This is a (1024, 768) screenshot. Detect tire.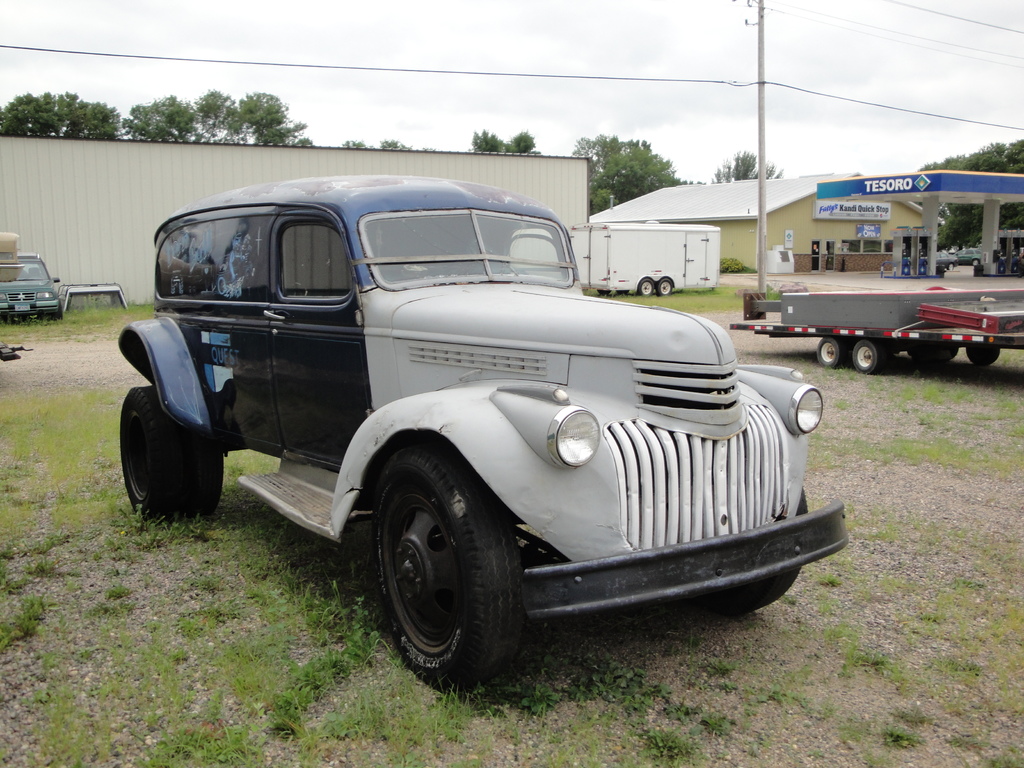
BBox(639, 273, 656, 297).
